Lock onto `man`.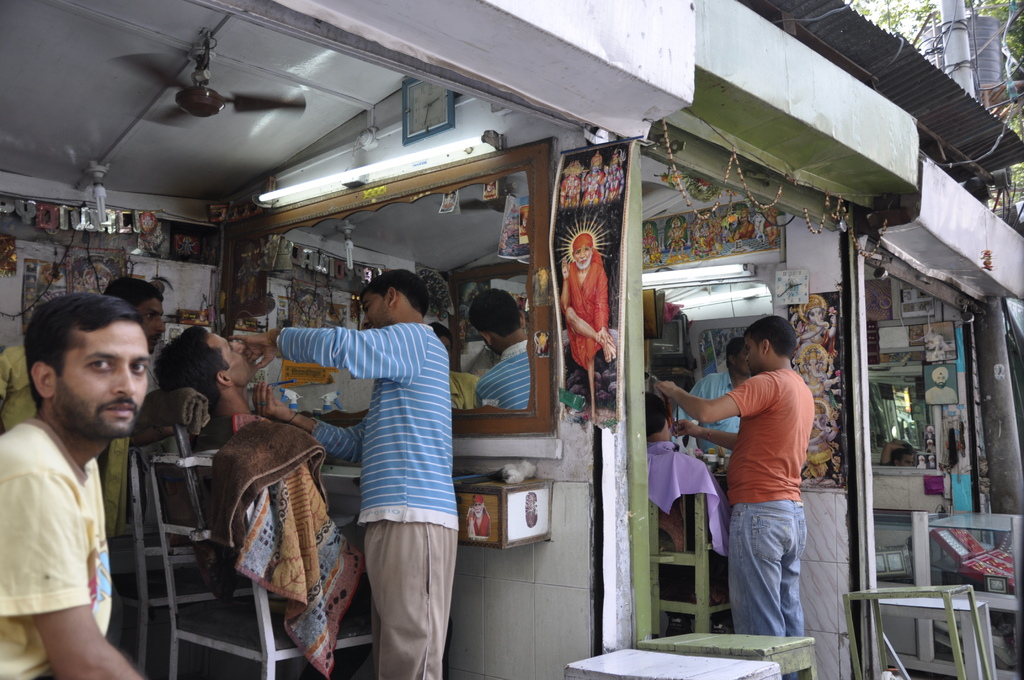
Locked: 0,280,168,542.
